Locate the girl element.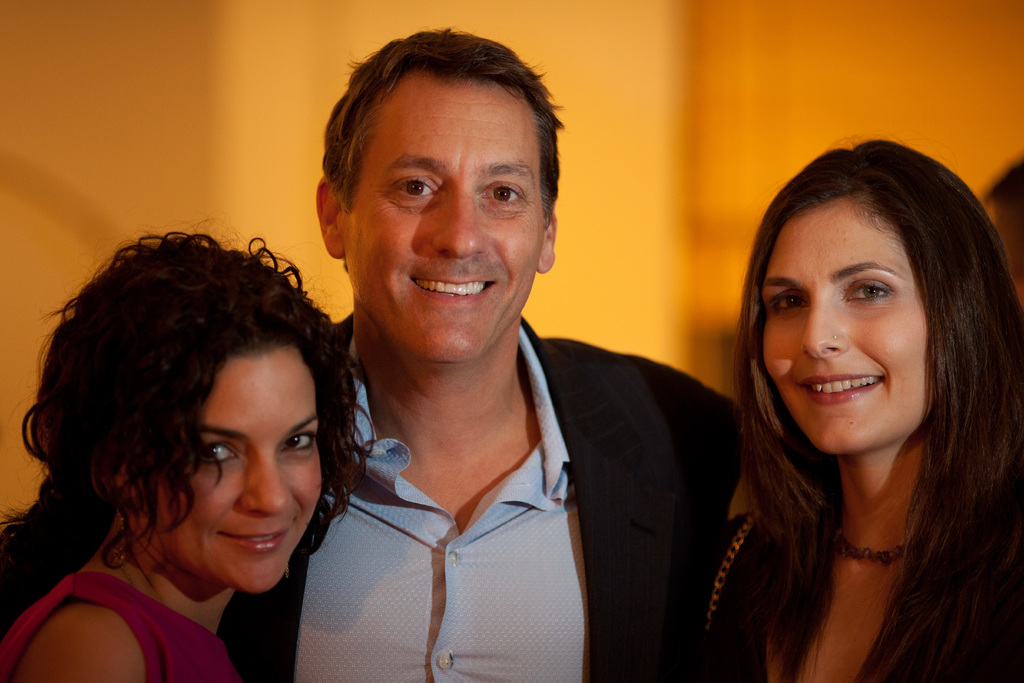
Element bbox: [707,134,1023,682].
